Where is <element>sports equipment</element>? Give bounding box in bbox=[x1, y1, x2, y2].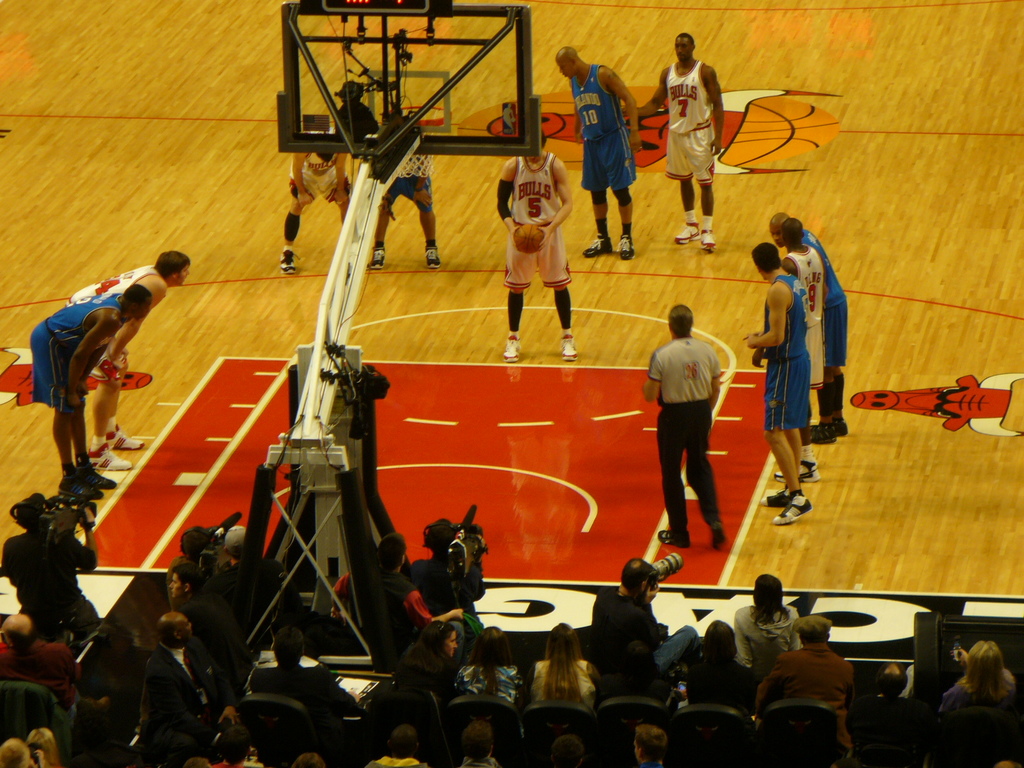
bbox=[511, 218, 546, 256].
